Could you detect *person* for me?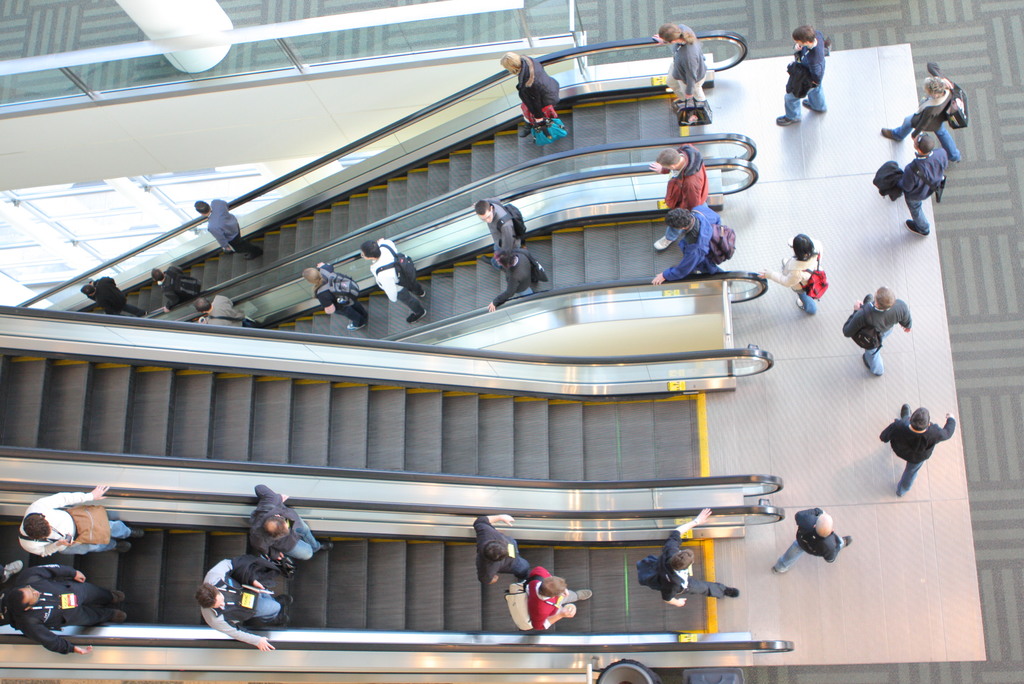
Detection result: 6 568 124 655.
